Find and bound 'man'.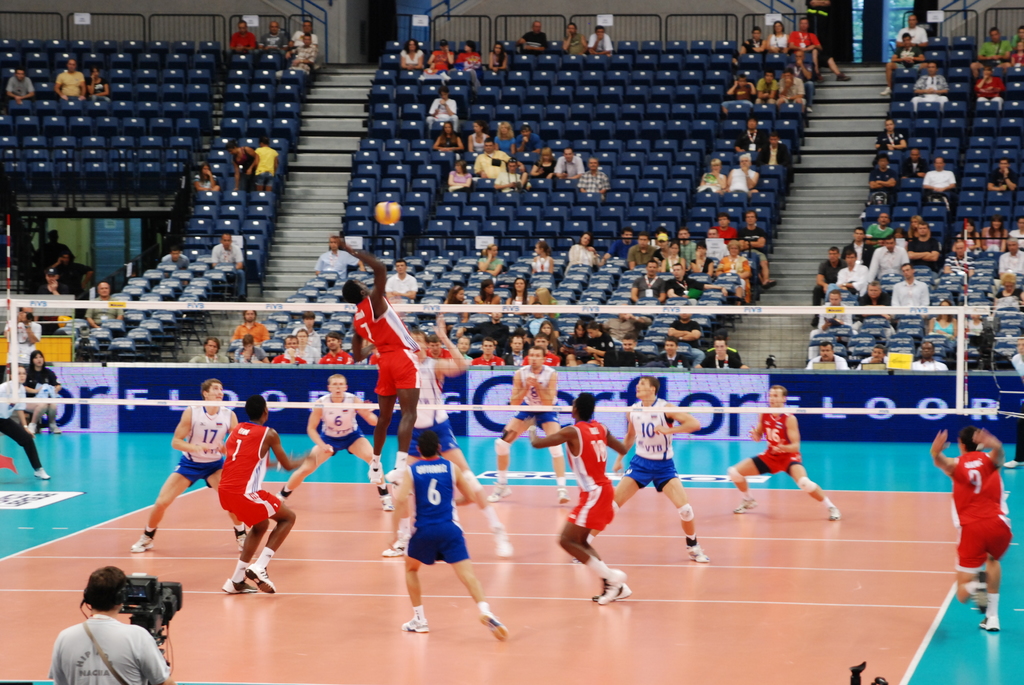
Bound: 404 311 512 556.
